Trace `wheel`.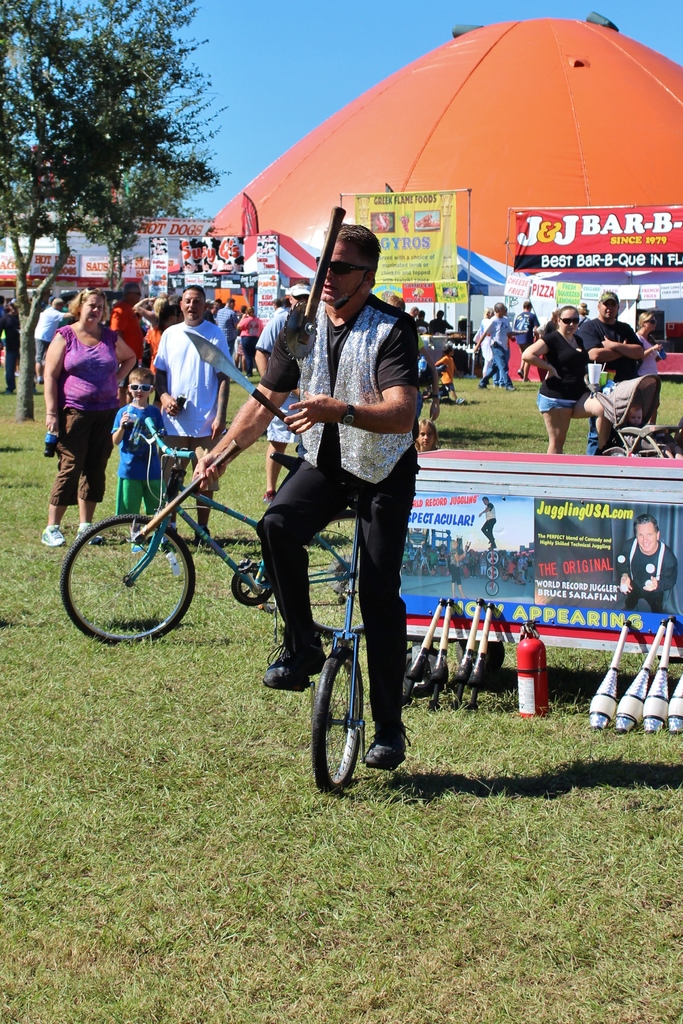
Traced to x1=57 y1=513 x2=201 y2=652.
